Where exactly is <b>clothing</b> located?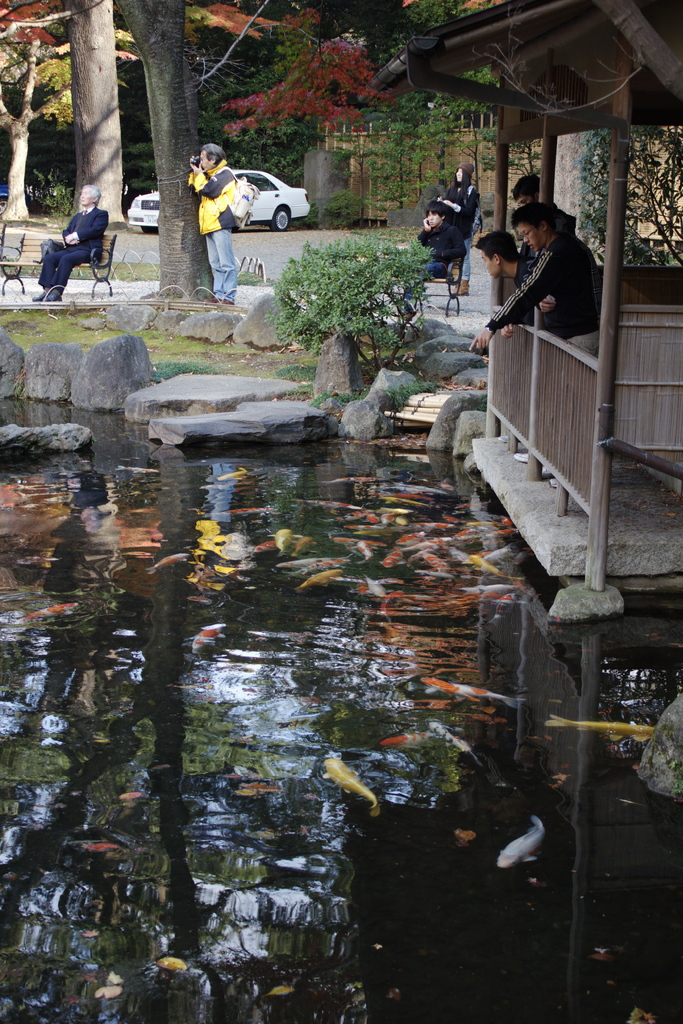
Its bounding box is 35,207,112,300.
